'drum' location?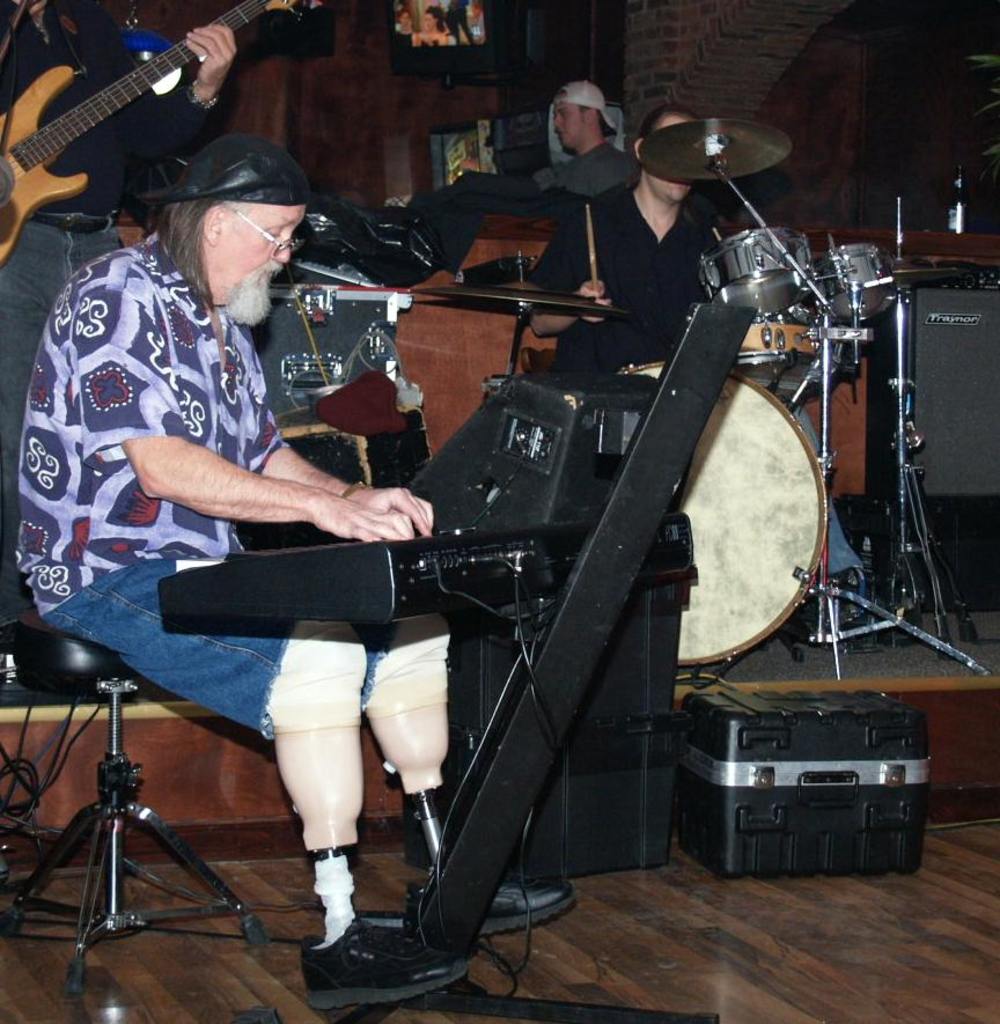
(left=814, top=243, right=898, bottom=324)
